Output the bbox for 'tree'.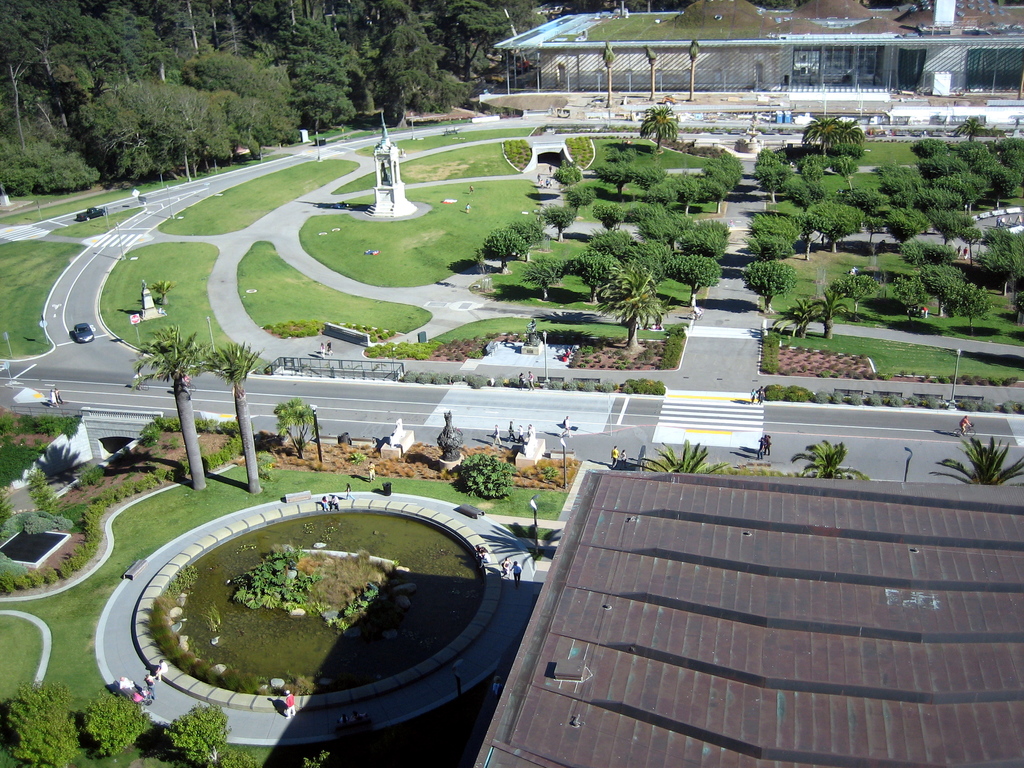
Rect(627, 159, 667, 194).
